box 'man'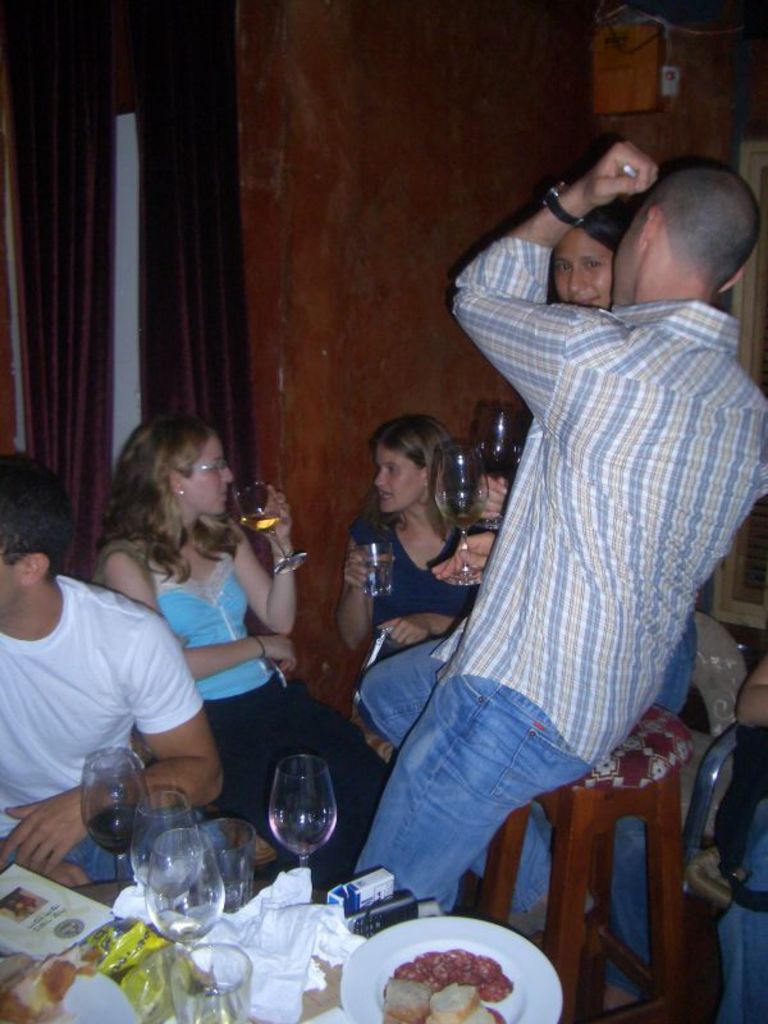
box(358, 140, 767, 928)
